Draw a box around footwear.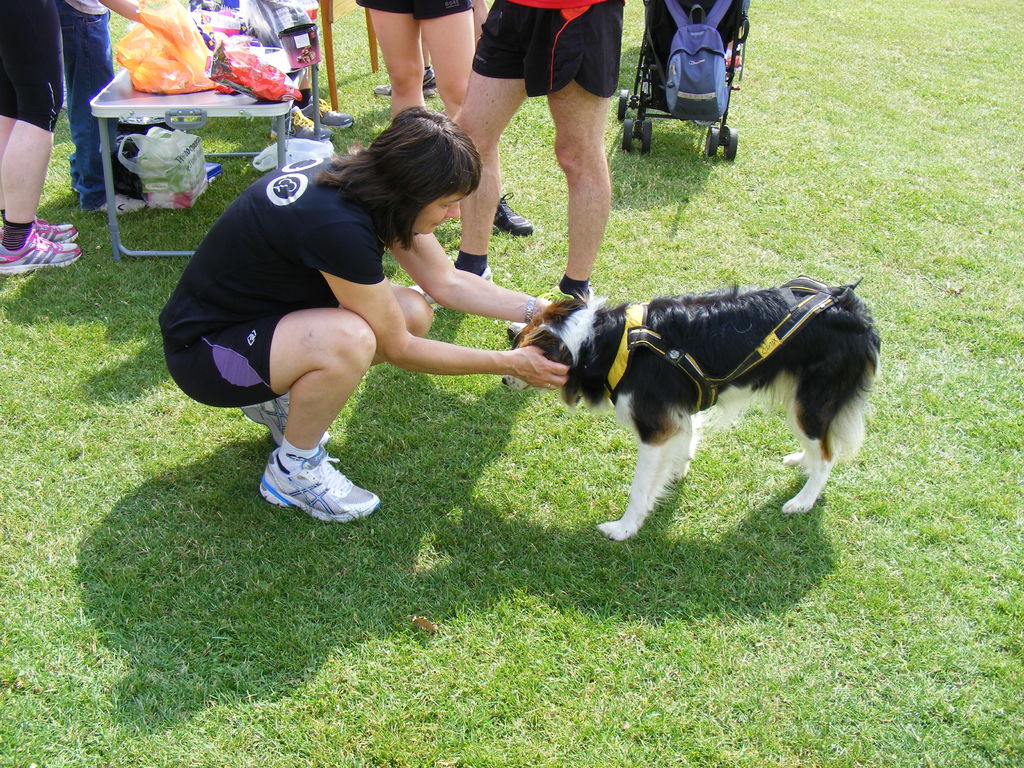
[246, 444, 361, 526].
